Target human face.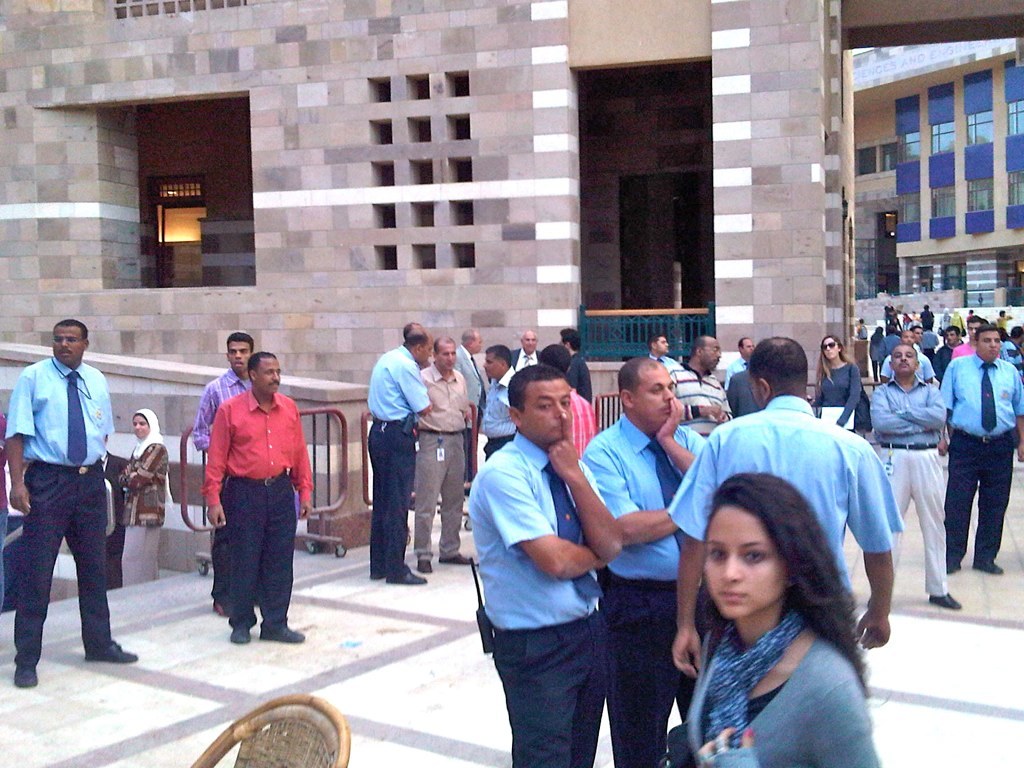
Target region: x1=404, y1=327, x2=426, y2=368.
